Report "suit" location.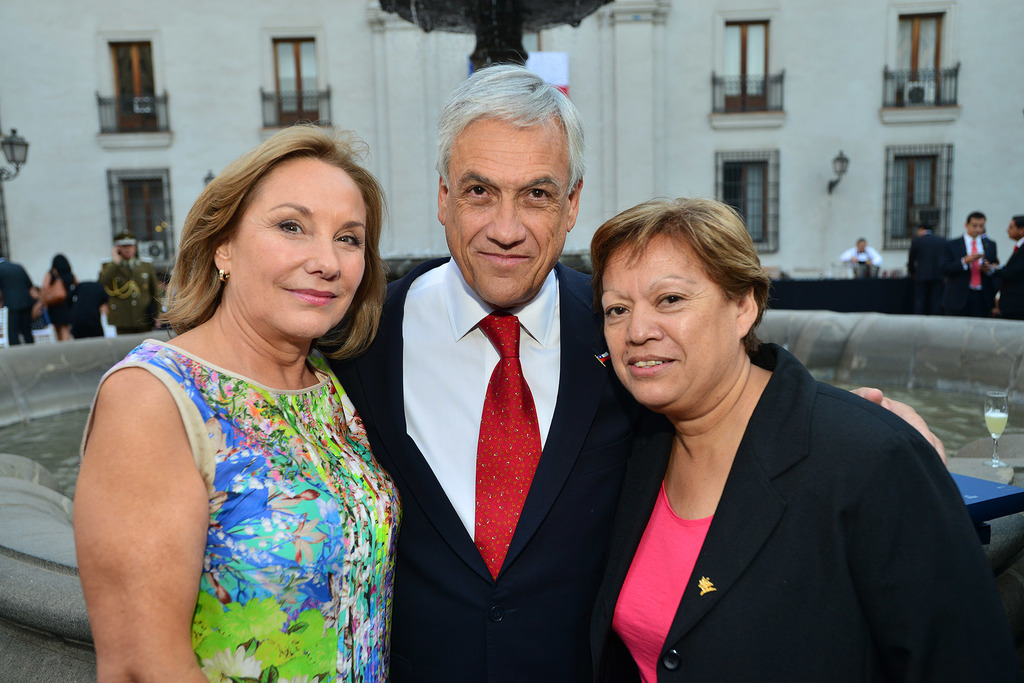
Report: crop(945, 229, 999, 315).
